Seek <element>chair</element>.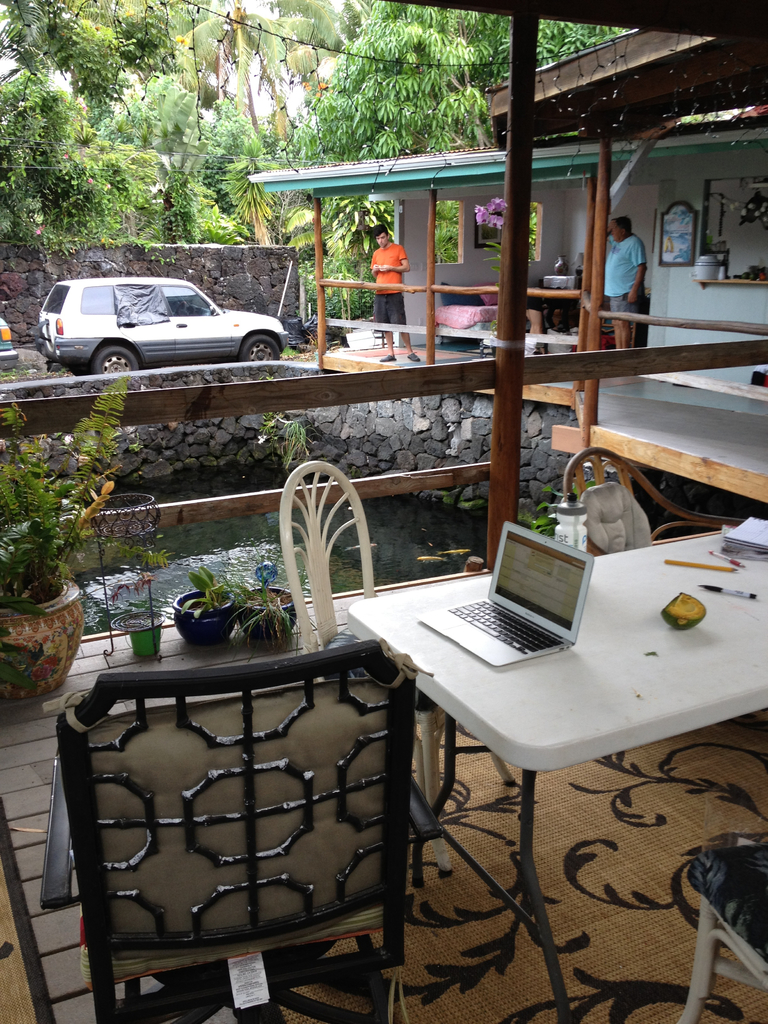
bbox=[560, 433, 756, 615].
